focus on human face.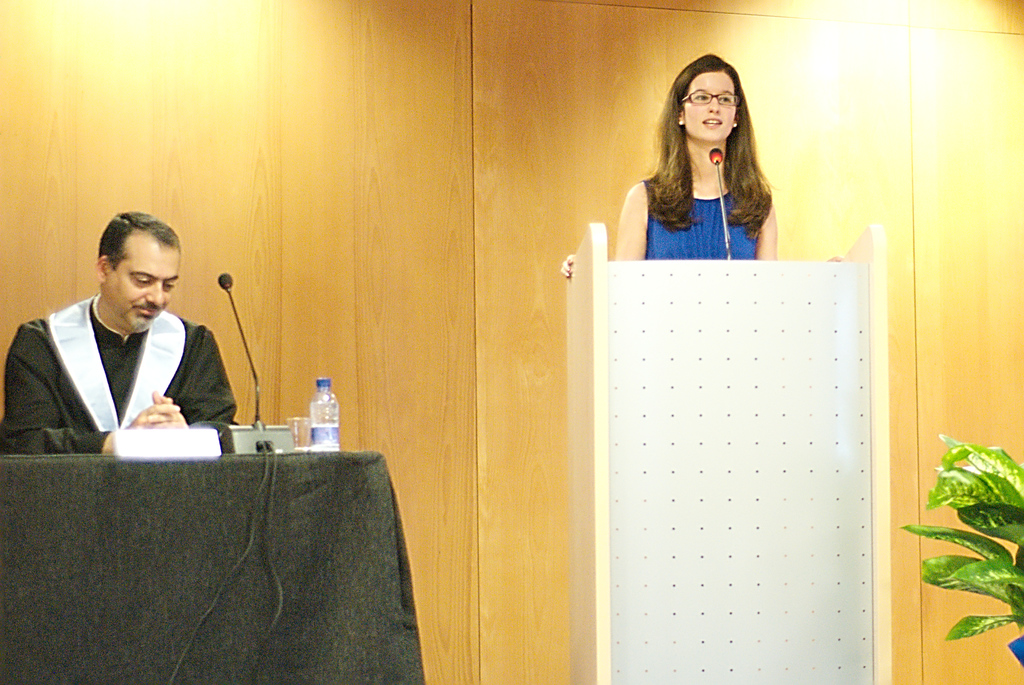
Focused at bbox(109, 236, 182, 338).
